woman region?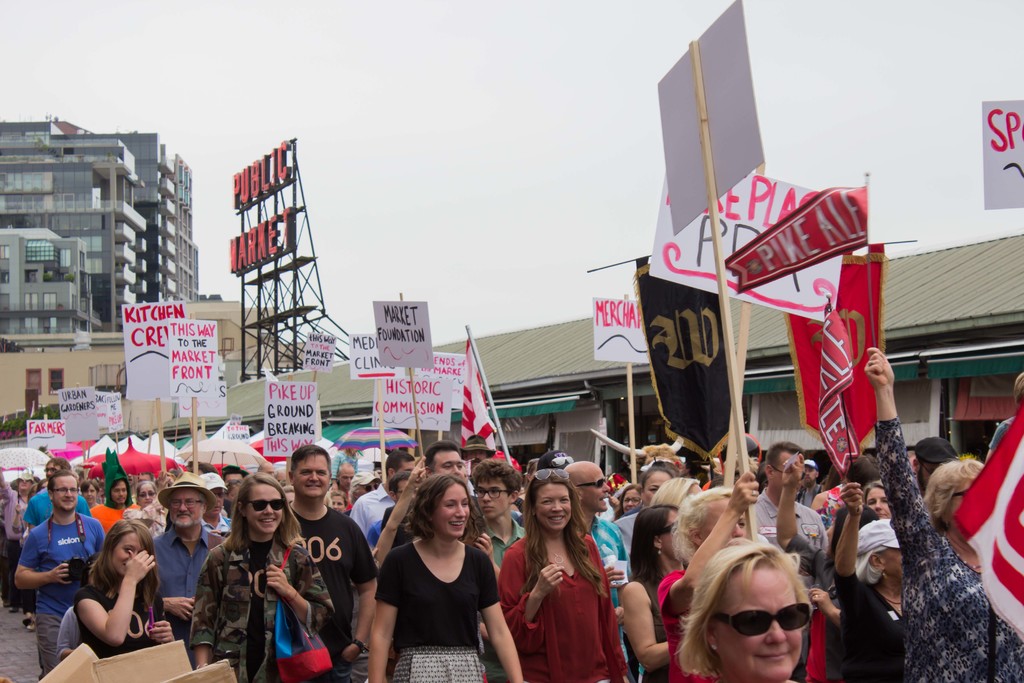
crop(656, 468, 761, 682)
